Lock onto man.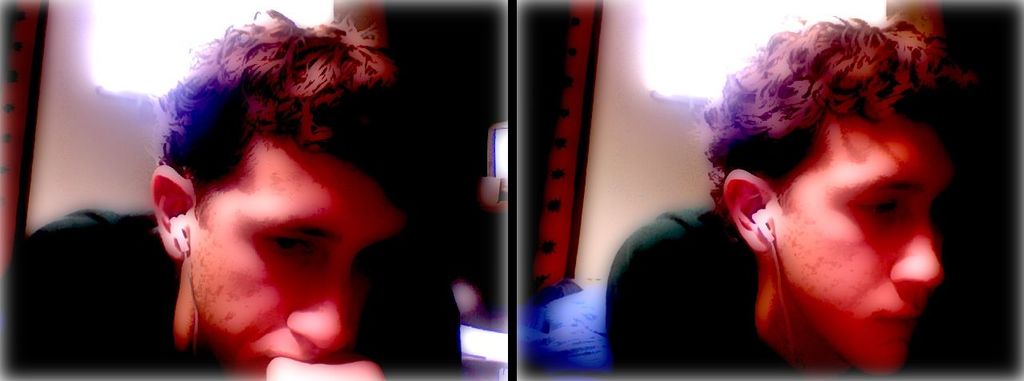
Locked: bbox=[1, 2, 462, 380].
